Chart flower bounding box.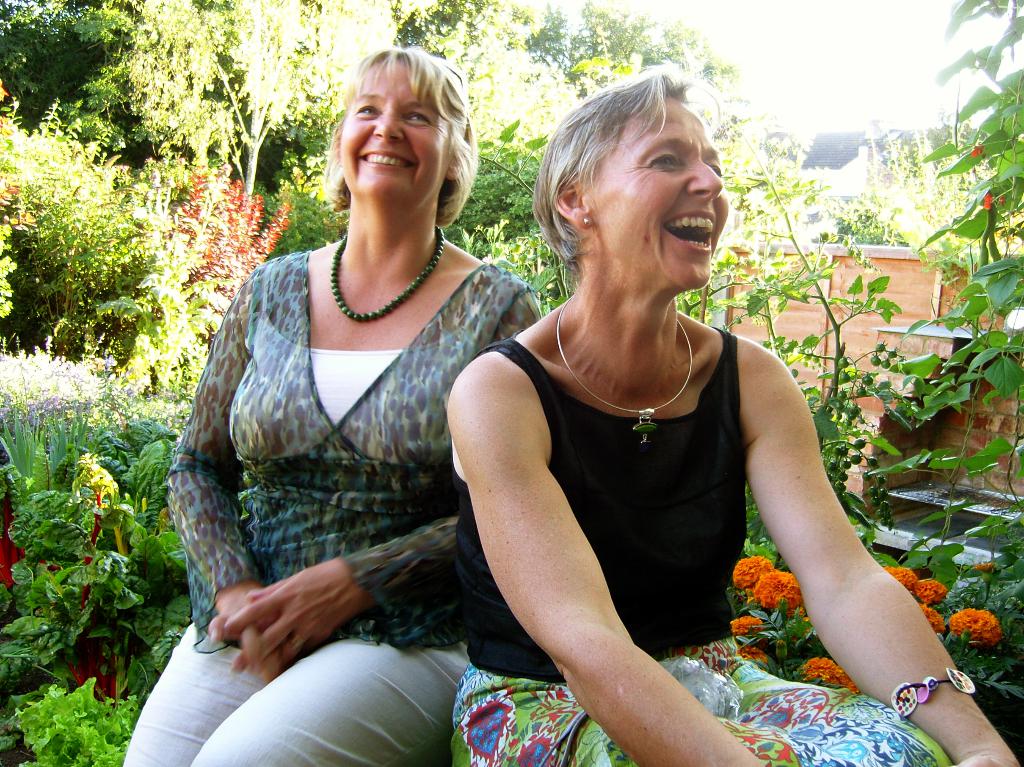
Charted: [x1=825, y1=665, x2=858, y2=694].
